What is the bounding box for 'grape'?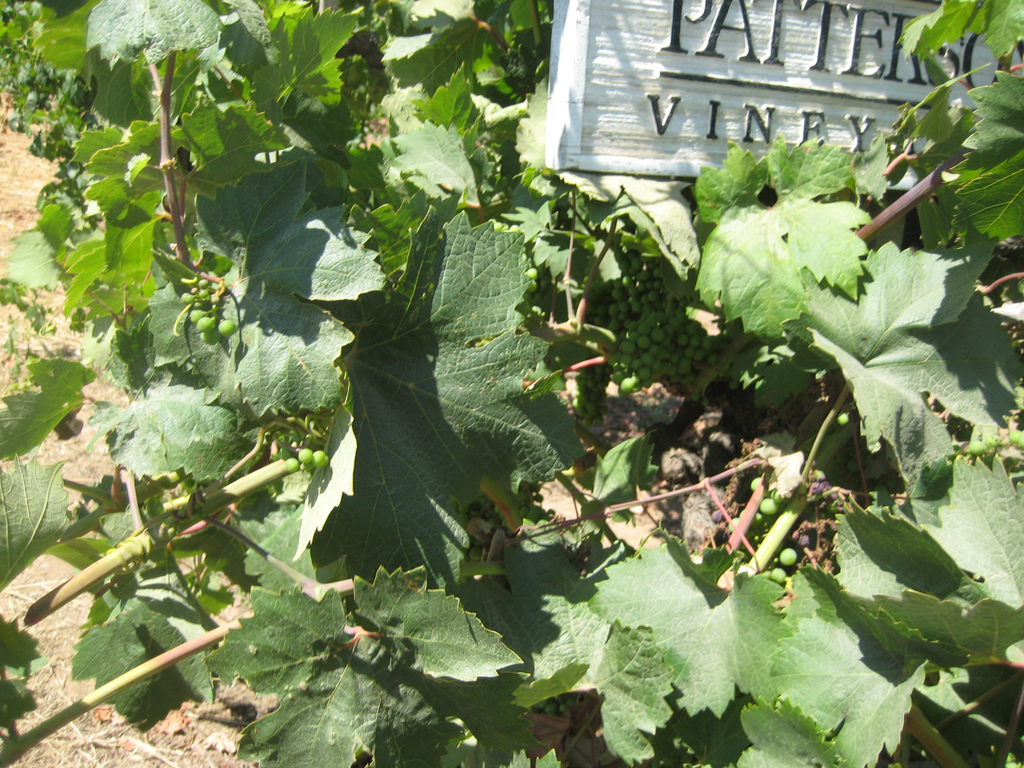
x1=753, y1=474, x2=762, y2=488.
